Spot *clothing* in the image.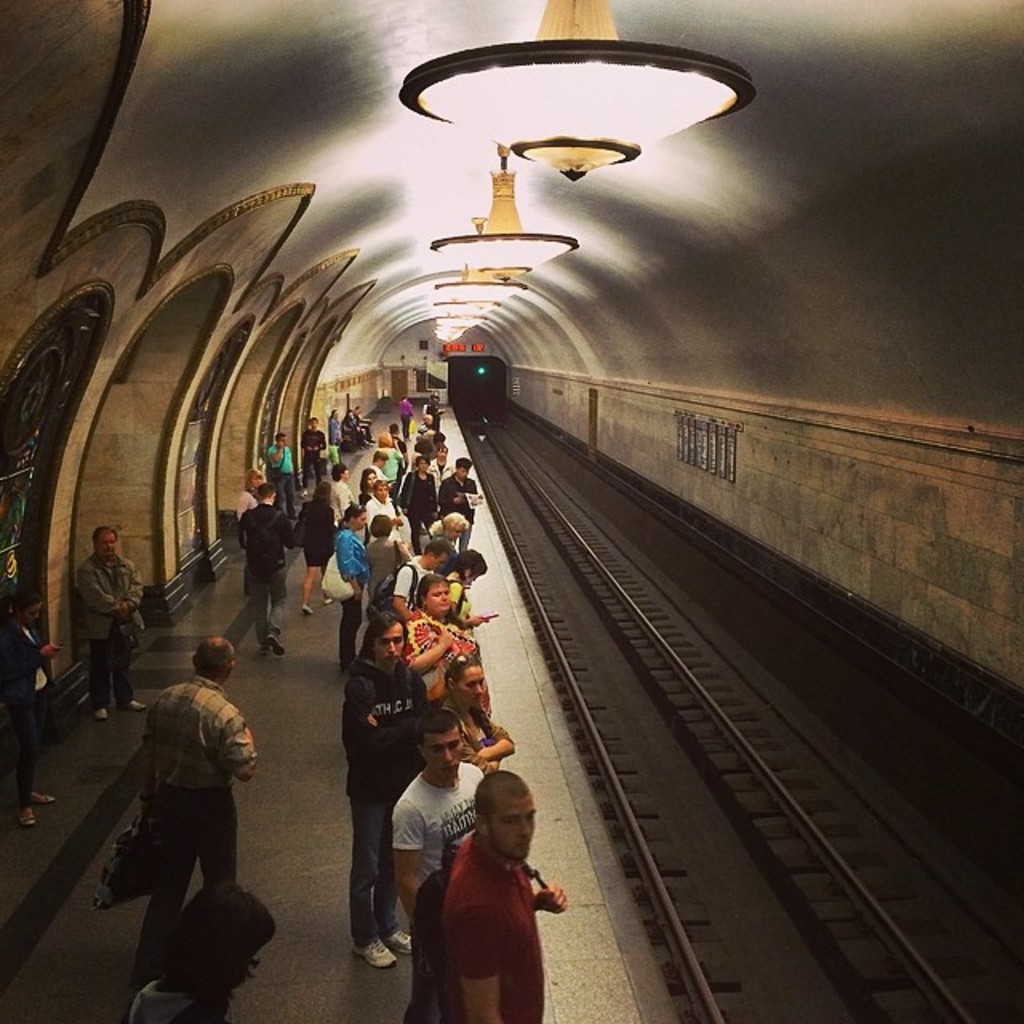
*clothing* found at [258, 443, 293, 488].
